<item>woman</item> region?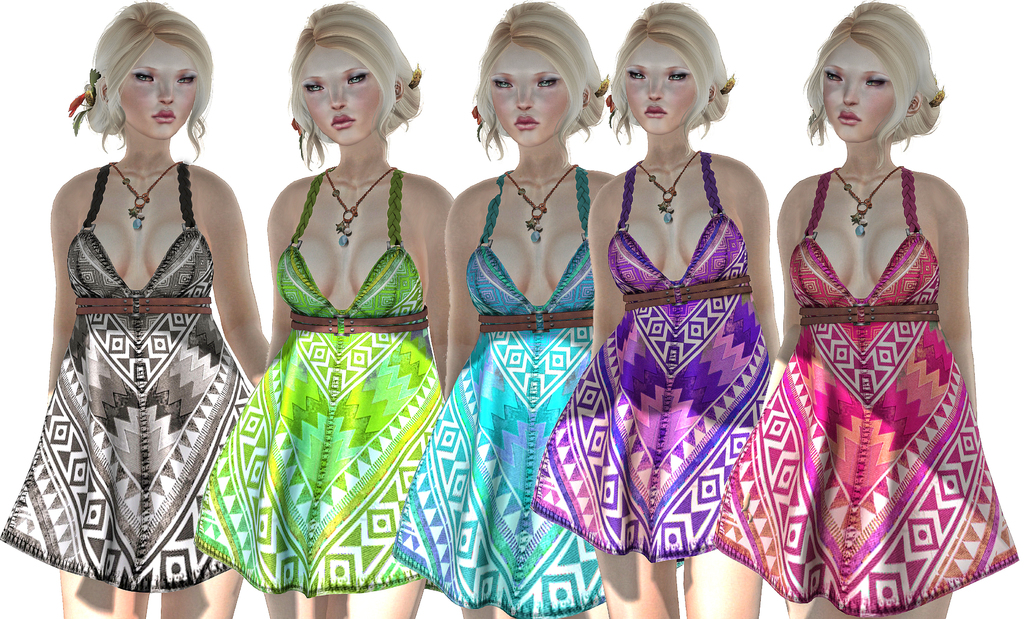
[0, 2, 269, 618]
